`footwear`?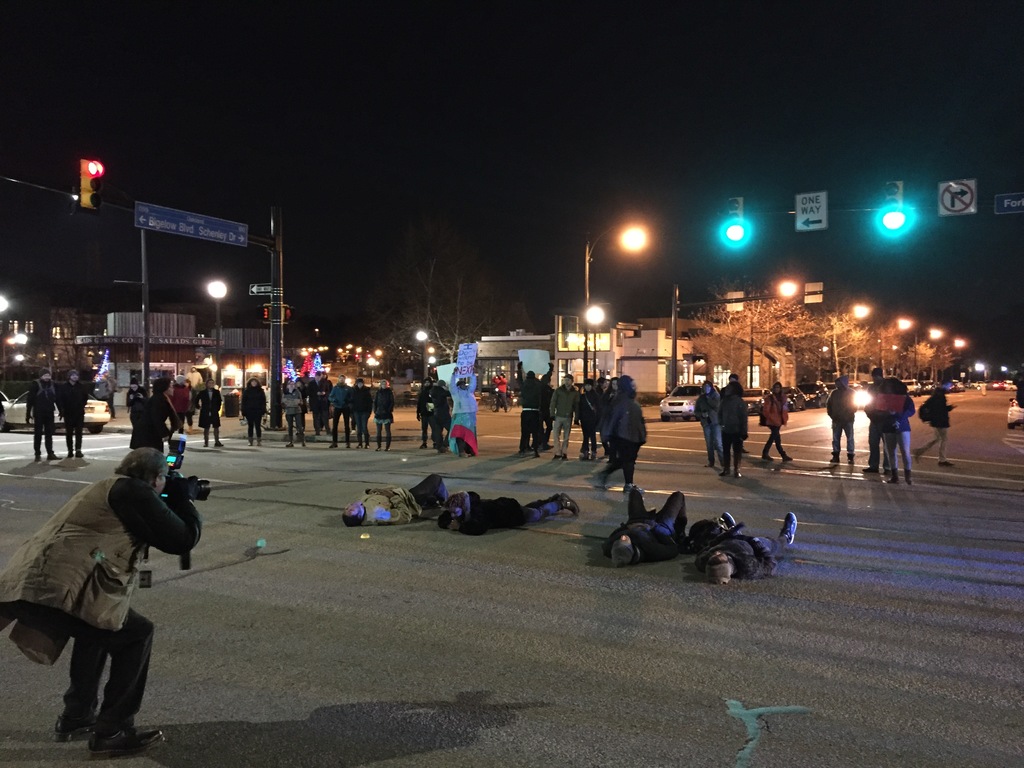
344, 440, 352, 449
